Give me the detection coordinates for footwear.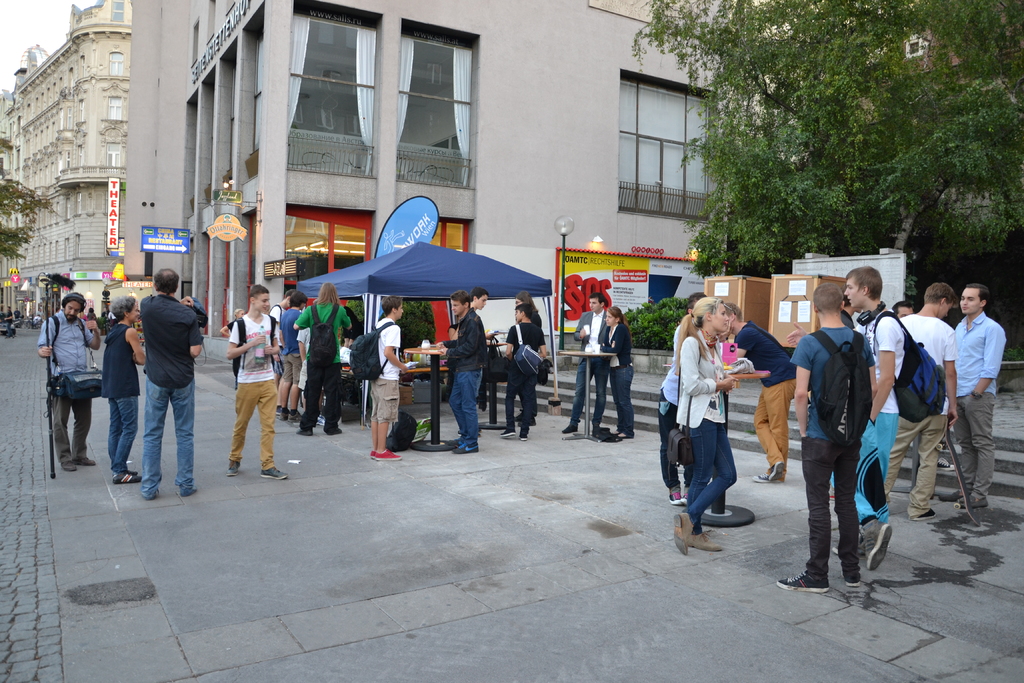
(left=774, top=570, right=829, bottom=591).
